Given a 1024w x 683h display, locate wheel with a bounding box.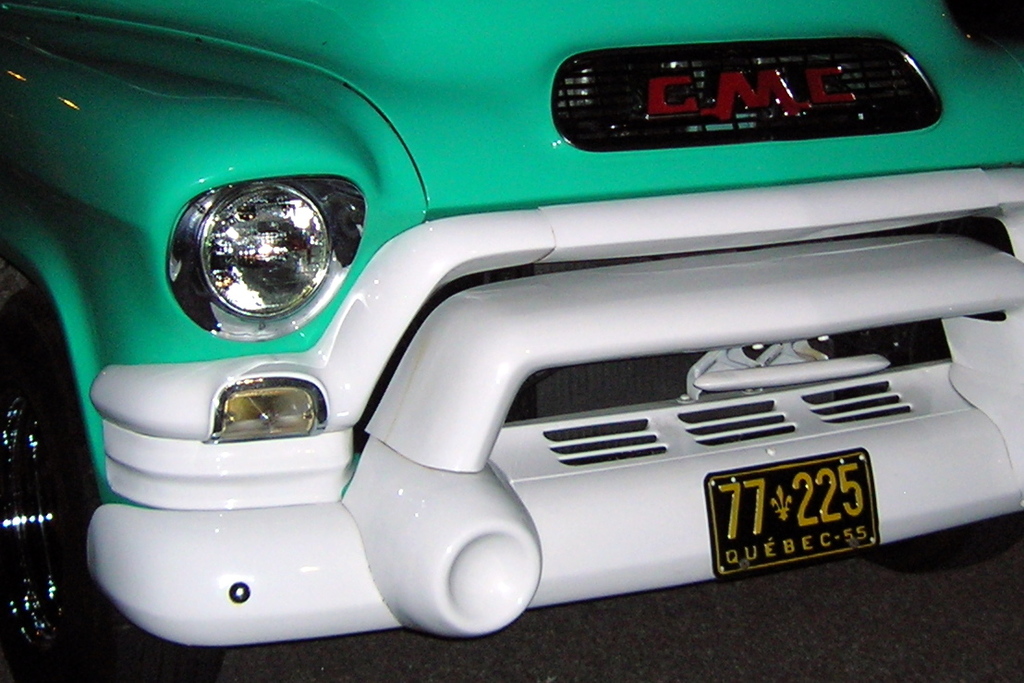
Located: 0,261,101,682.
